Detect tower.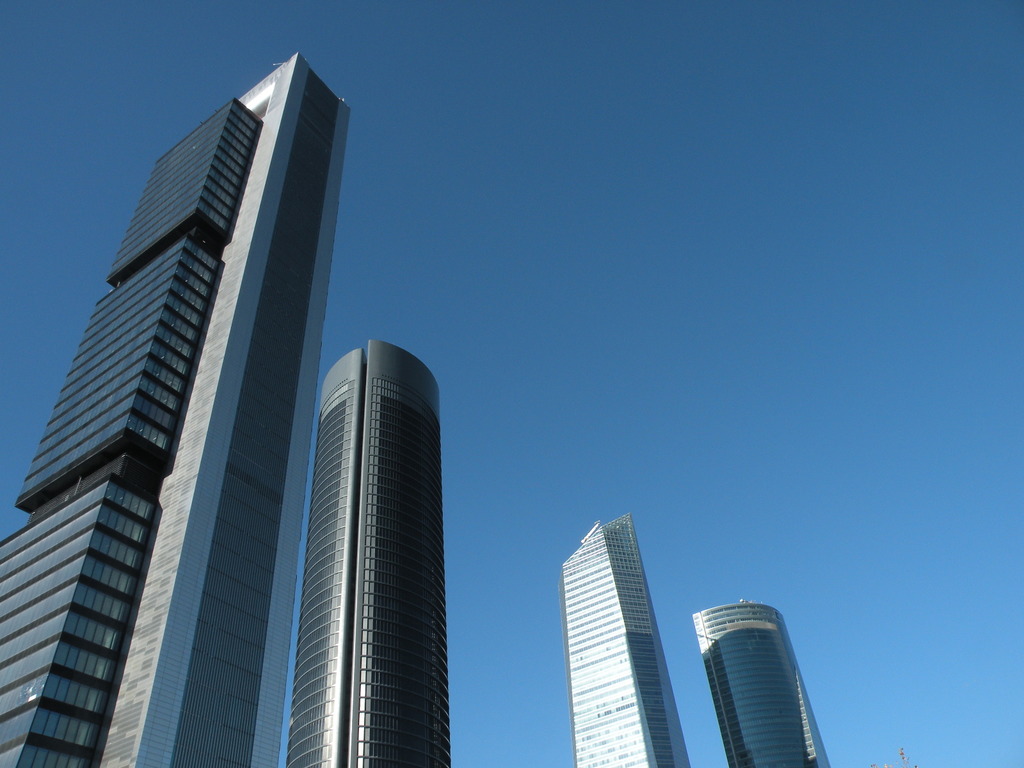
Detected at x1=538, y1=508, x2=675, y2=767.
